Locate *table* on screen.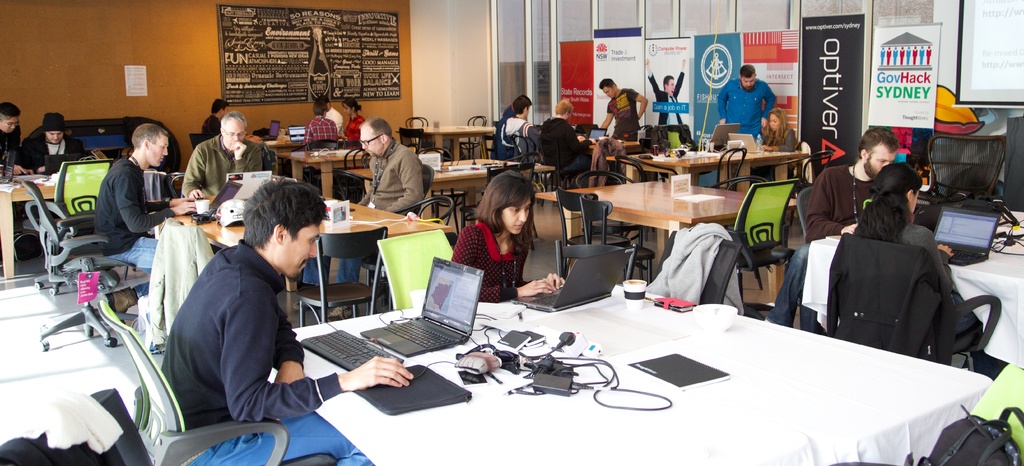
On screen at box(346, 160, 557, 223).
